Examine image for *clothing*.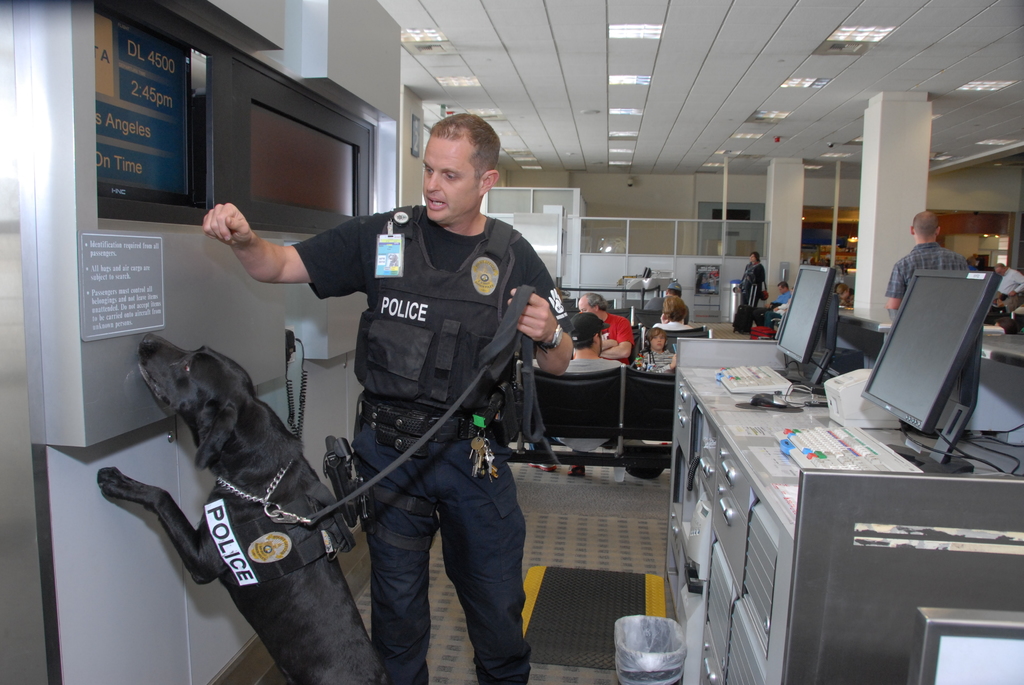
Examination result: 635,348,677,374.
